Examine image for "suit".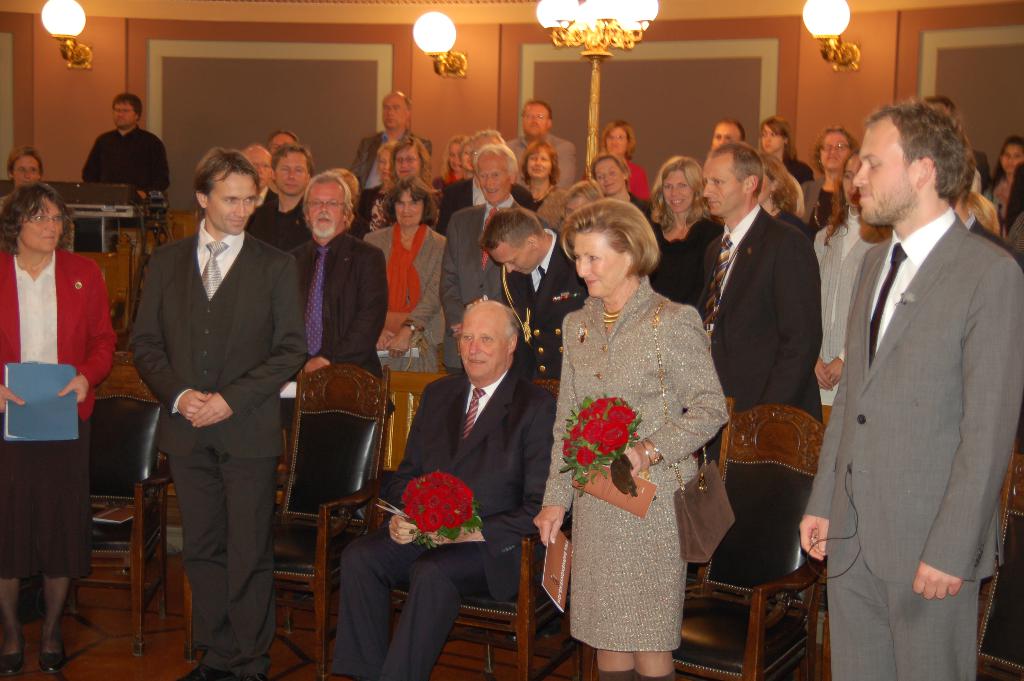
Examination result: <bbox>344, 130, 433, 190</bbox>.
